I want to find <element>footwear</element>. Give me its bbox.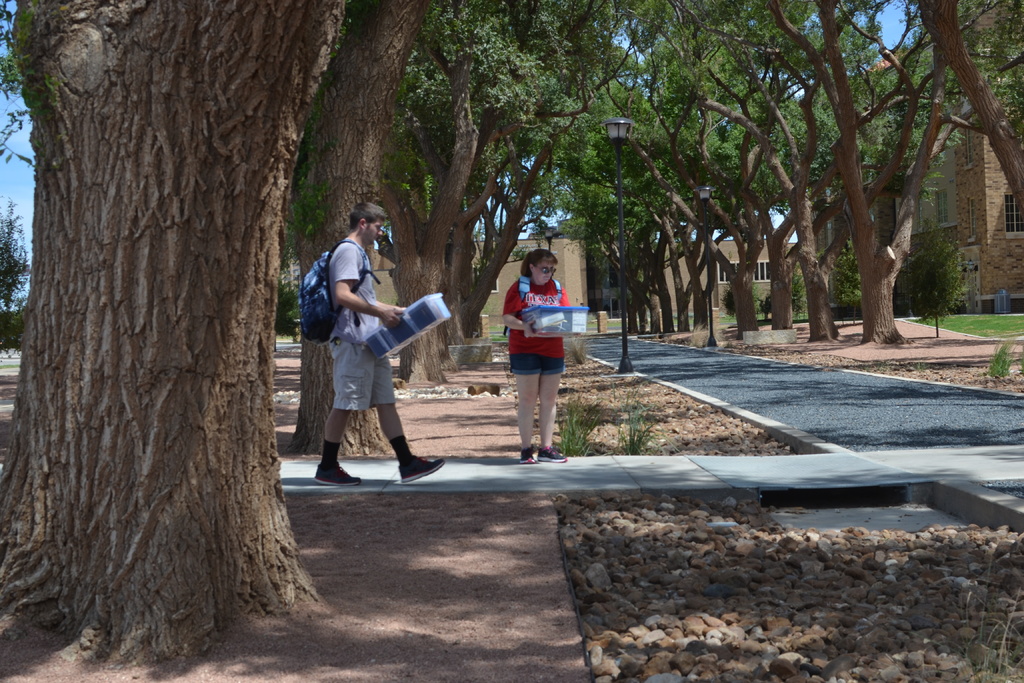
[x1=400, y1=452, x2=445, y2=485].
